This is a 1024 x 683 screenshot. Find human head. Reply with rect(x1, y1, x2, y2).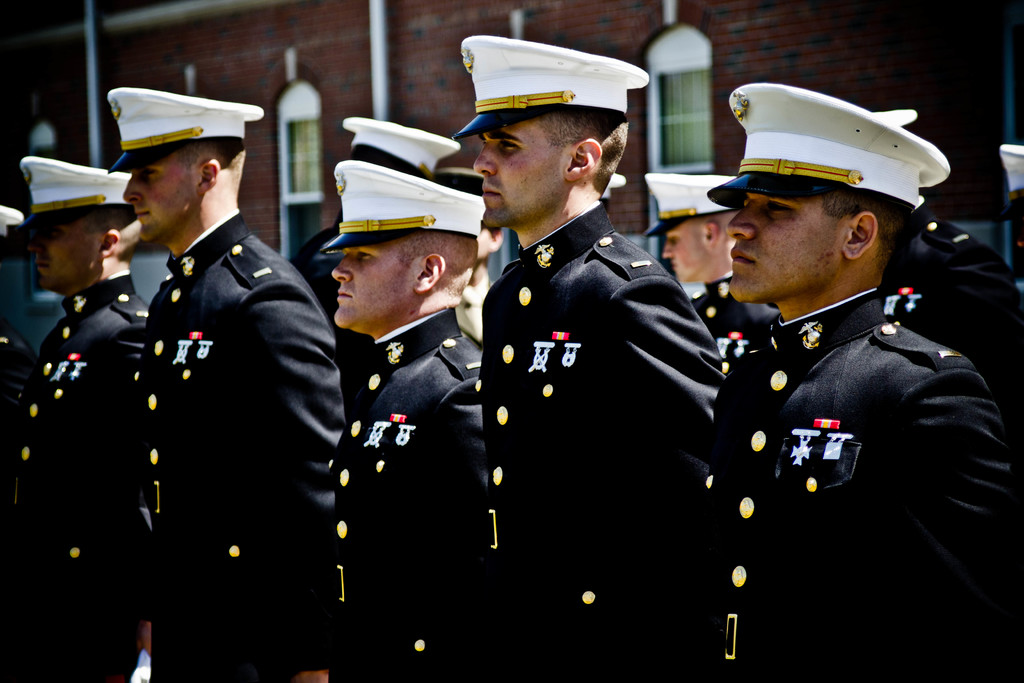
rect(726, 147, 924, 304).
